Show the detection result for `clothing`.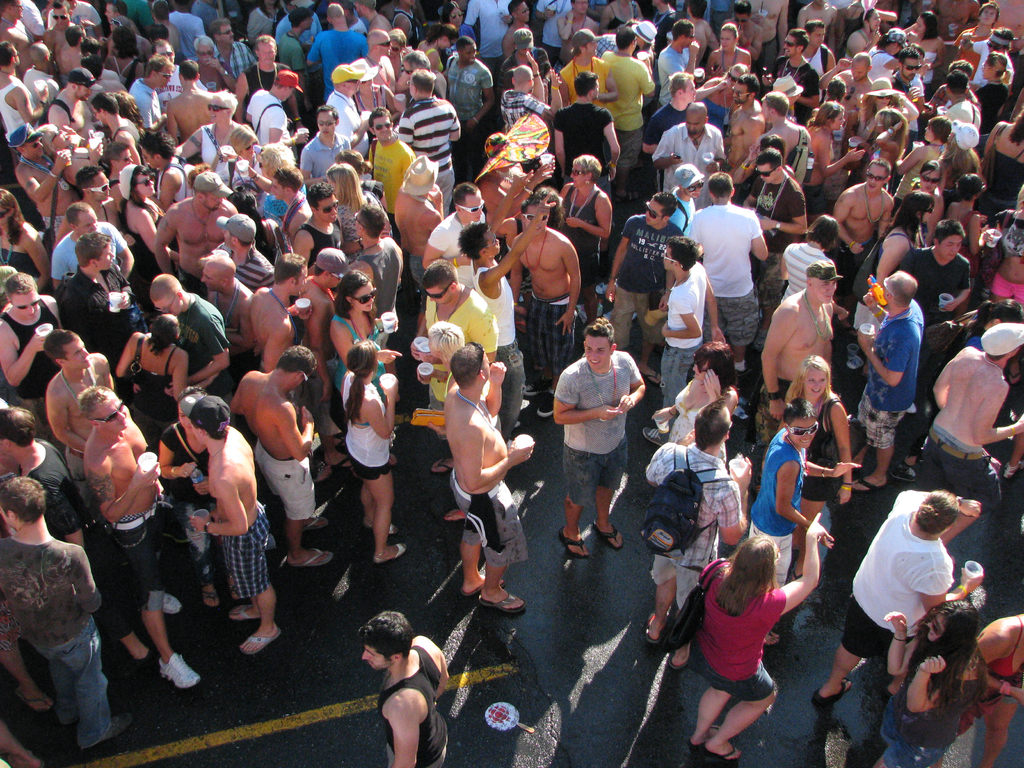
773, 240, 830, 305.
